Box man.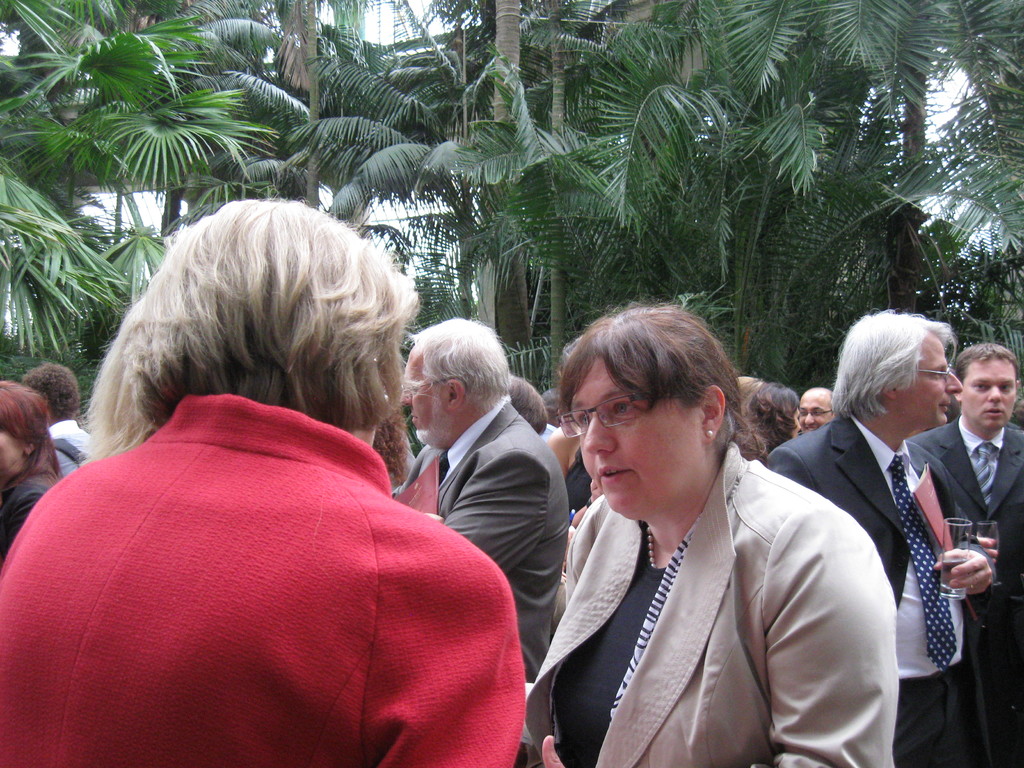
(left=24, top=362, right=89, bottom=476).
